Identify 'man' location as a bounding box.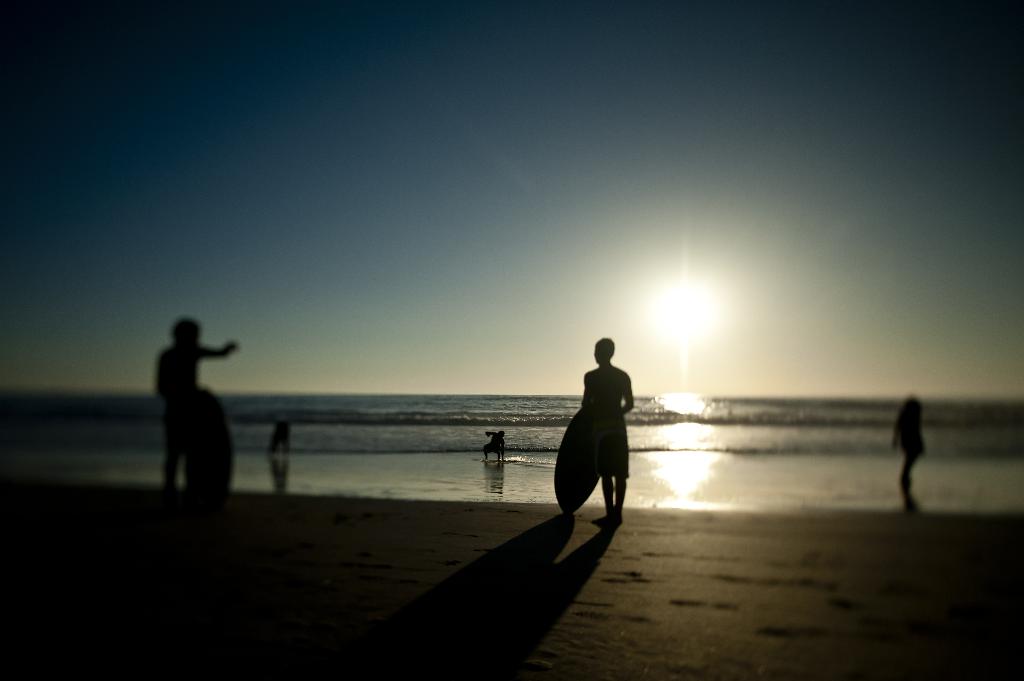
box=[567, 337, 657, 536].
